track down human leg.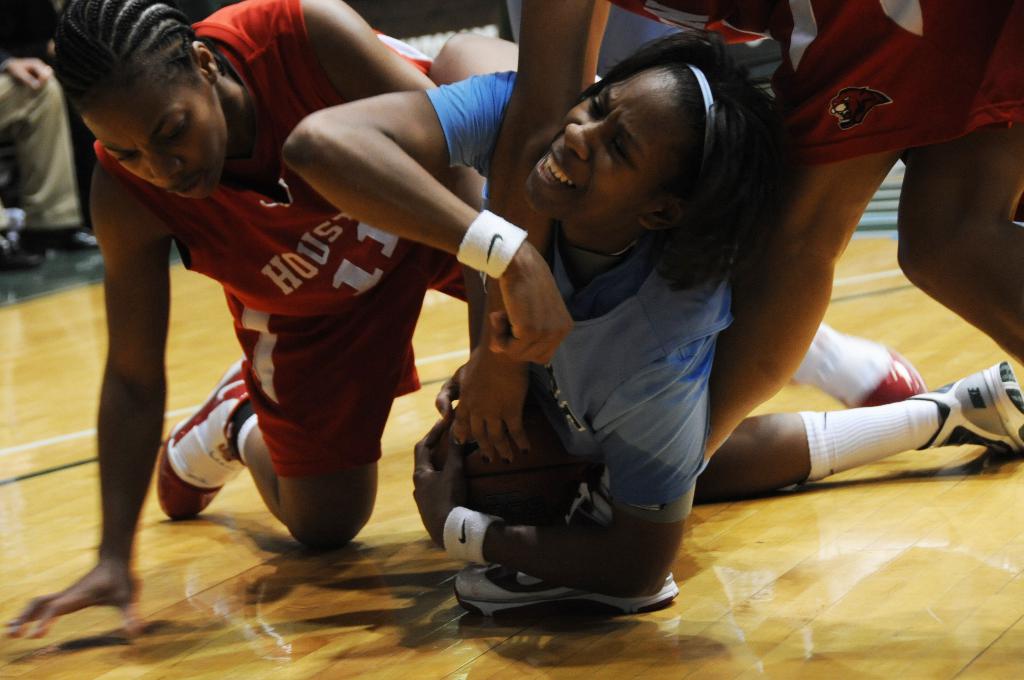
Tracked to bbox=(694, 364, 1023, 506).
